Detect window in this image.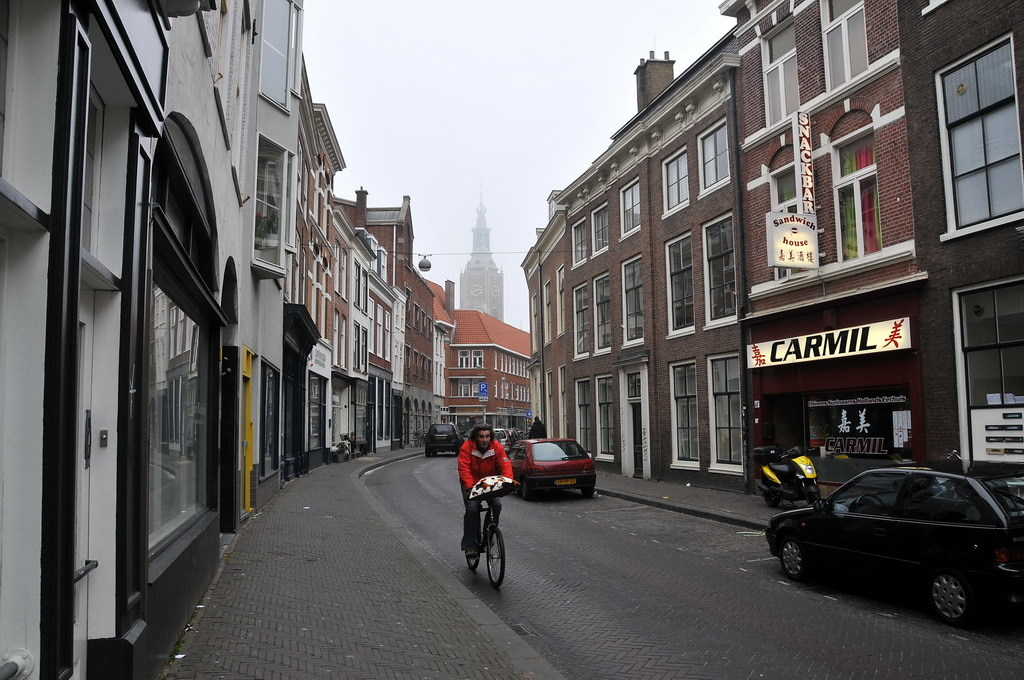
Detection: select_region(568, 218, 598, 268).
